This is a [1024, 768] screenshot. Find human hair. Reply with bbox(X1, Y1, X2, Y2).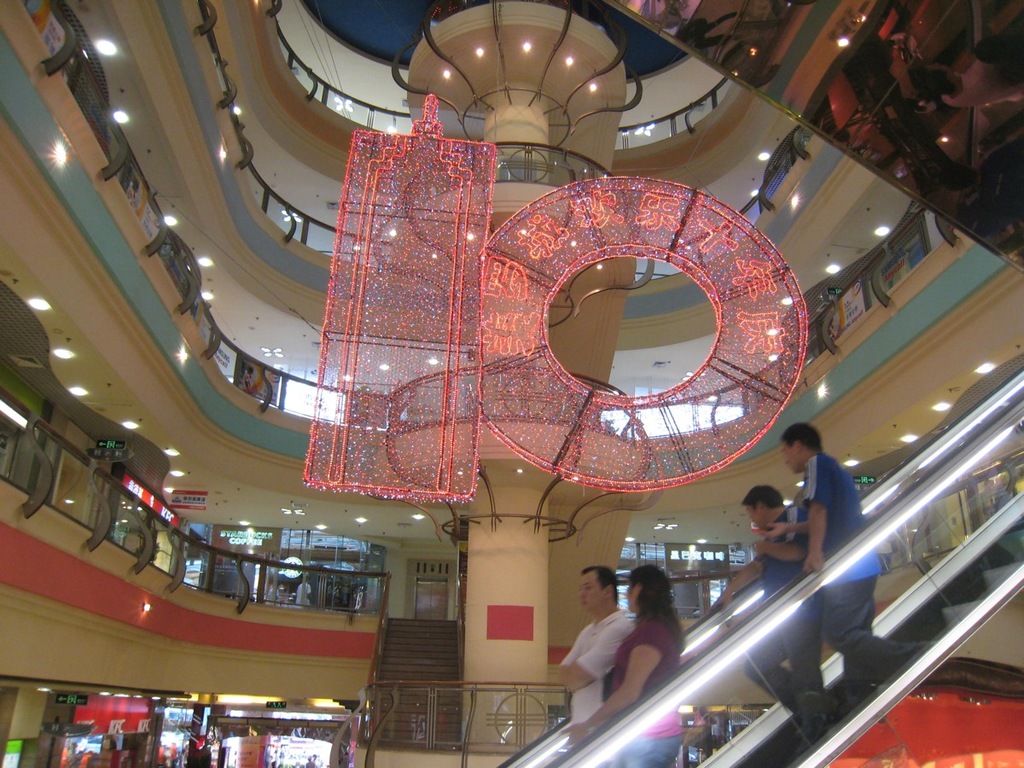
bbox(779, 420, 823, 455).
